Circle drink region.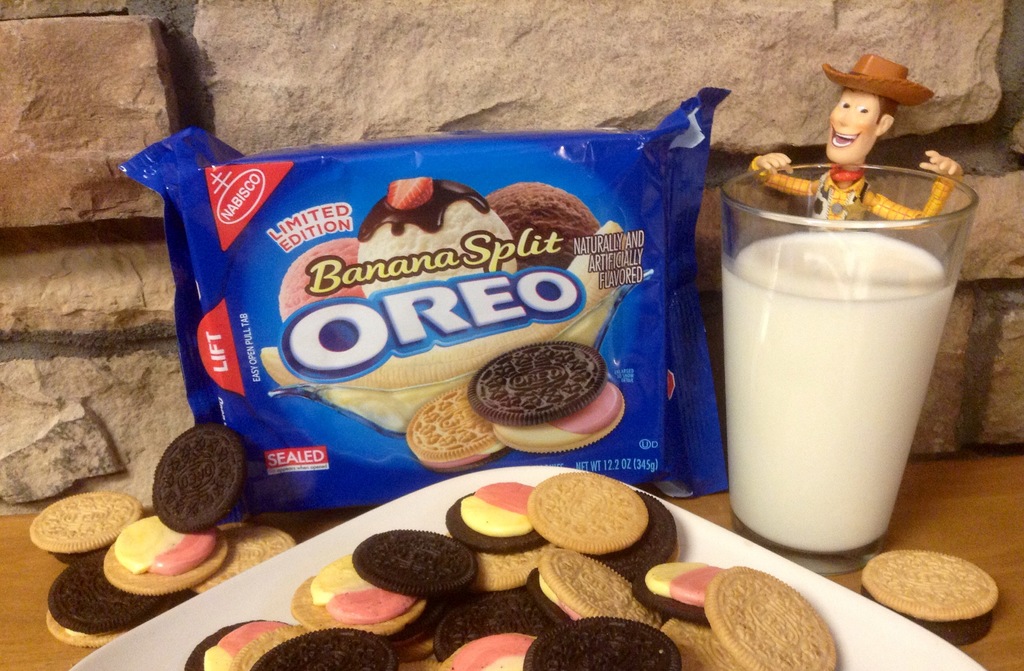
Region: 724, 181, 926, 515.
